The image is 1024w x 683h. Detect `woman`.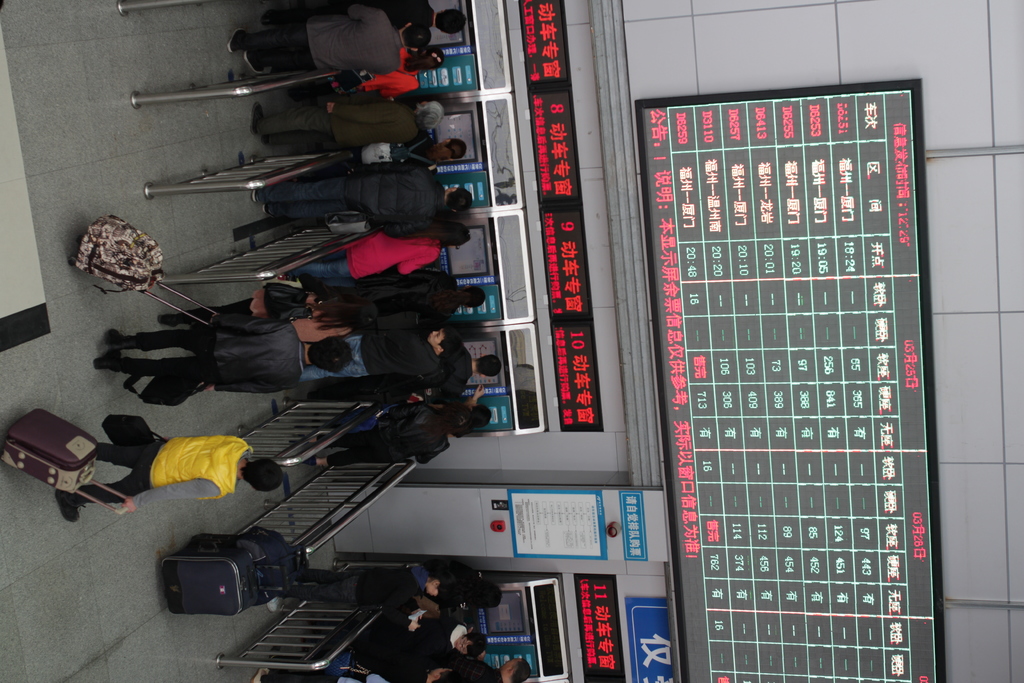
Detection: {"x1": 365, "y1": 271, "x2": 487, "y2": 317}.
